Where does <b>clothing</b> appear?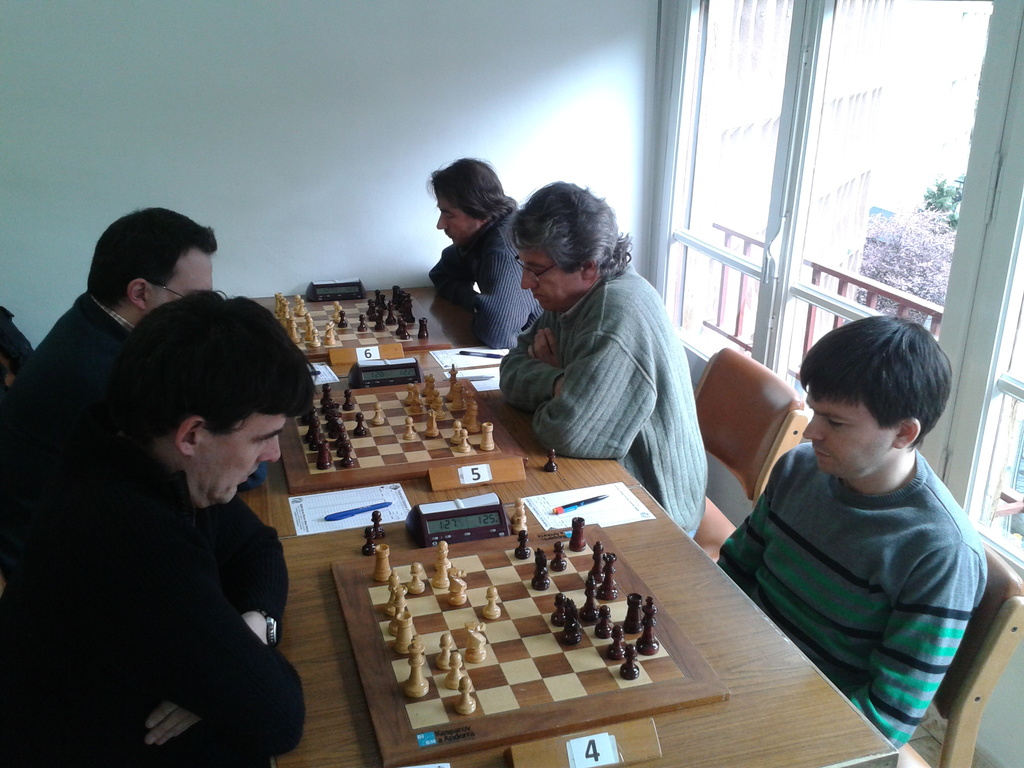
Appears at BBox(493, 265, 705, 538).
